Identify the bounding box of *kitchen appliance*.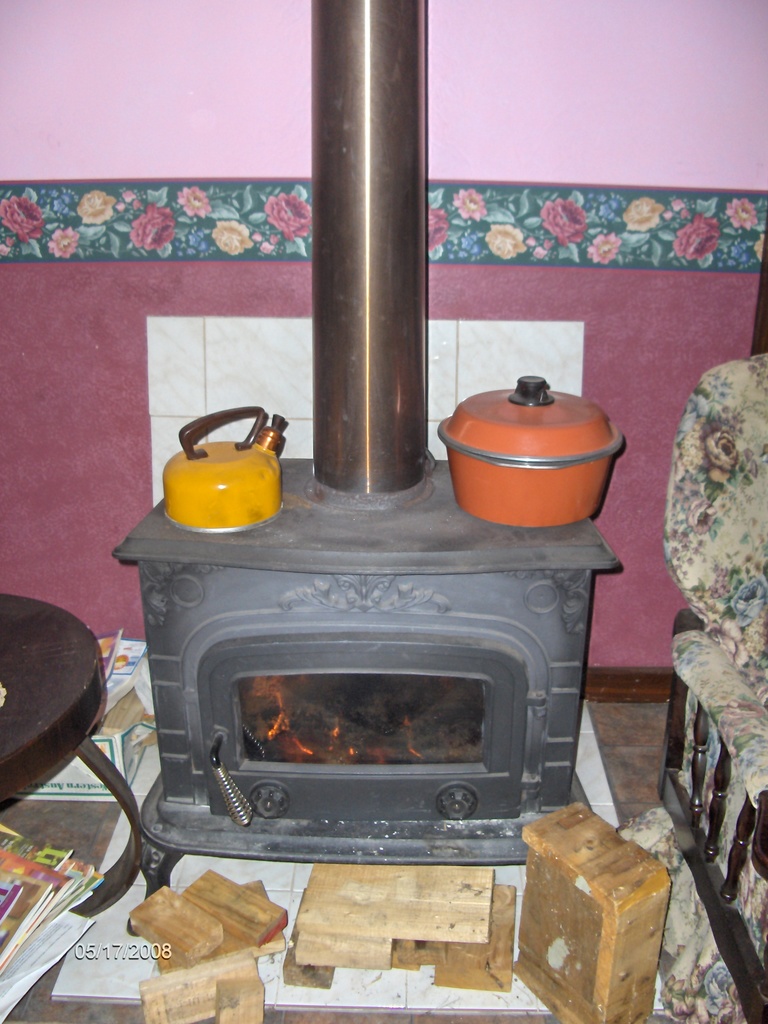
[111,0,626,934].
